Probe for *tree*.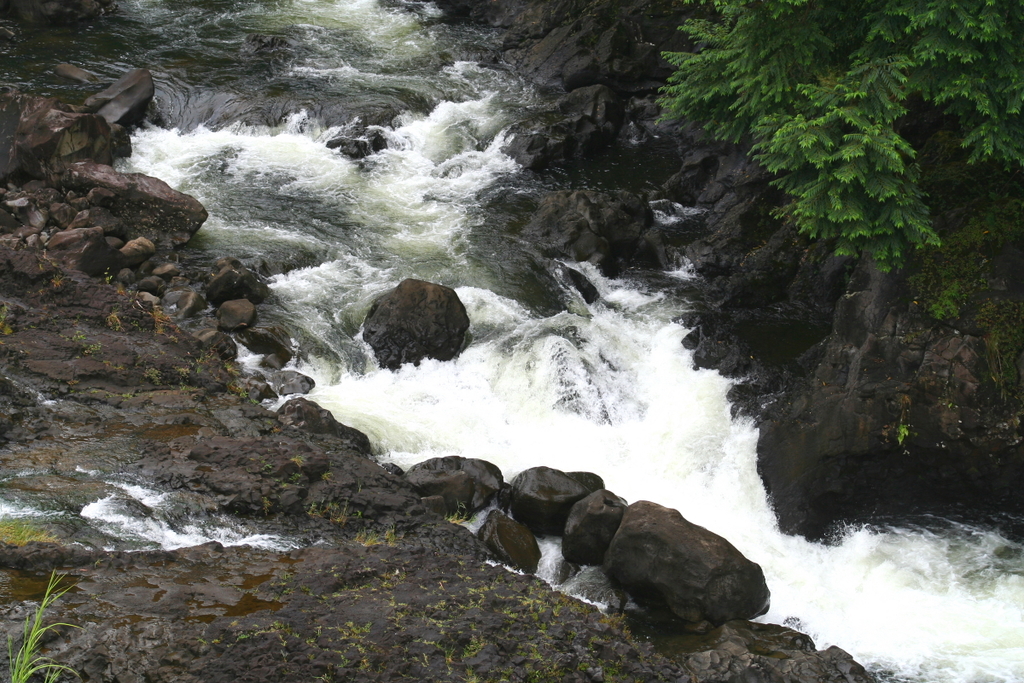
Probe result: 649:0:1023:275.
